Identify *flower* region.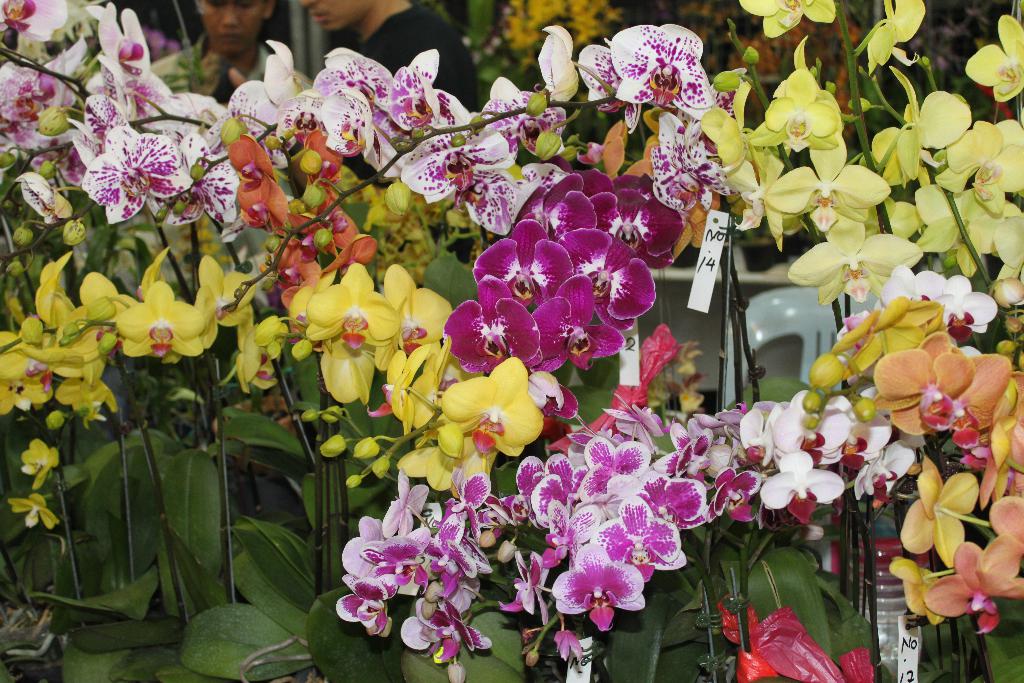
Region: <box>229,37,292,135</box>.
